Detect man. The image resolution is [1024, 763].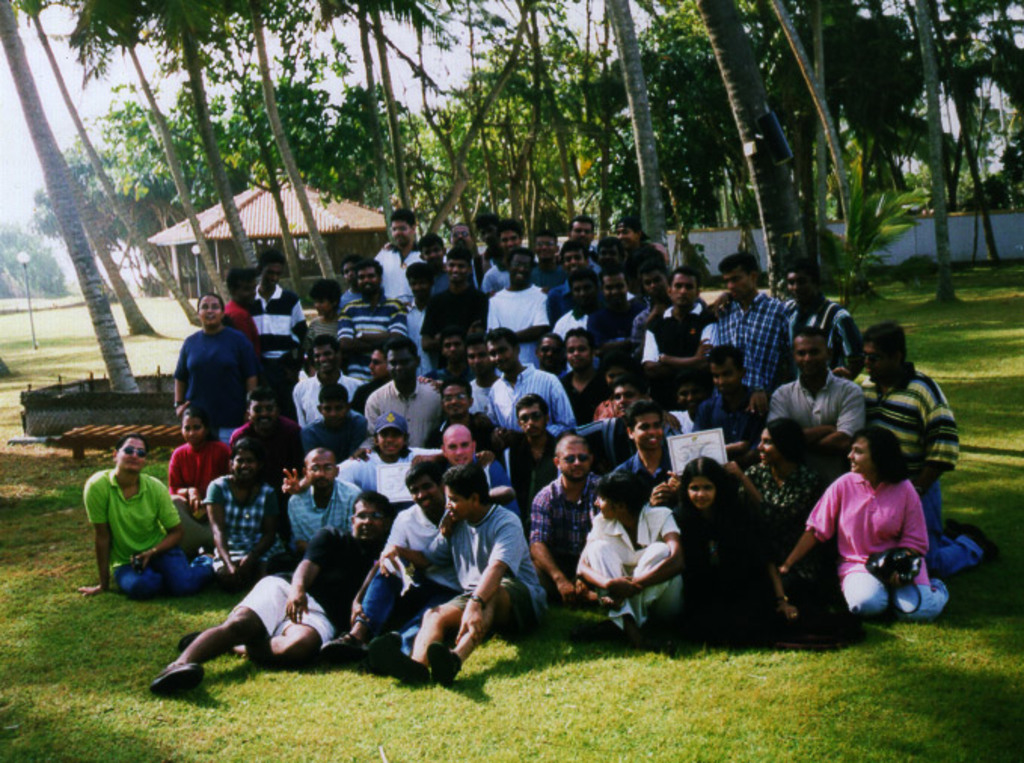
369:345:439:440.
